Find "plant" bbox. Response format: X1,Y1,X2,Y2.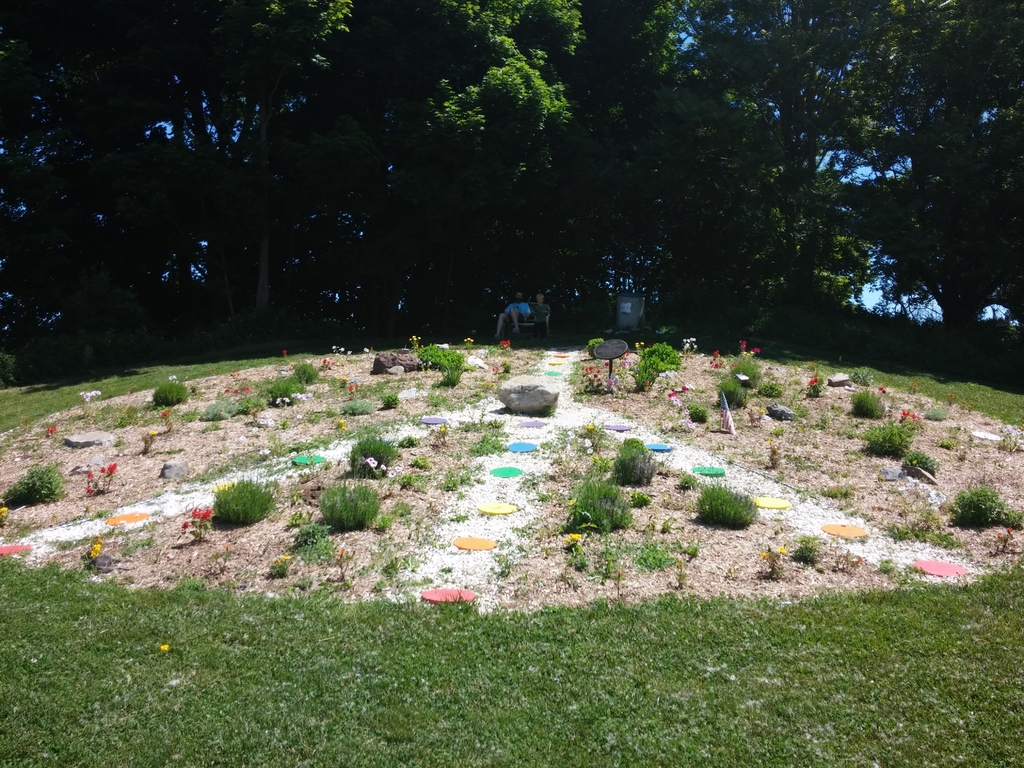
644,346,676,373.
